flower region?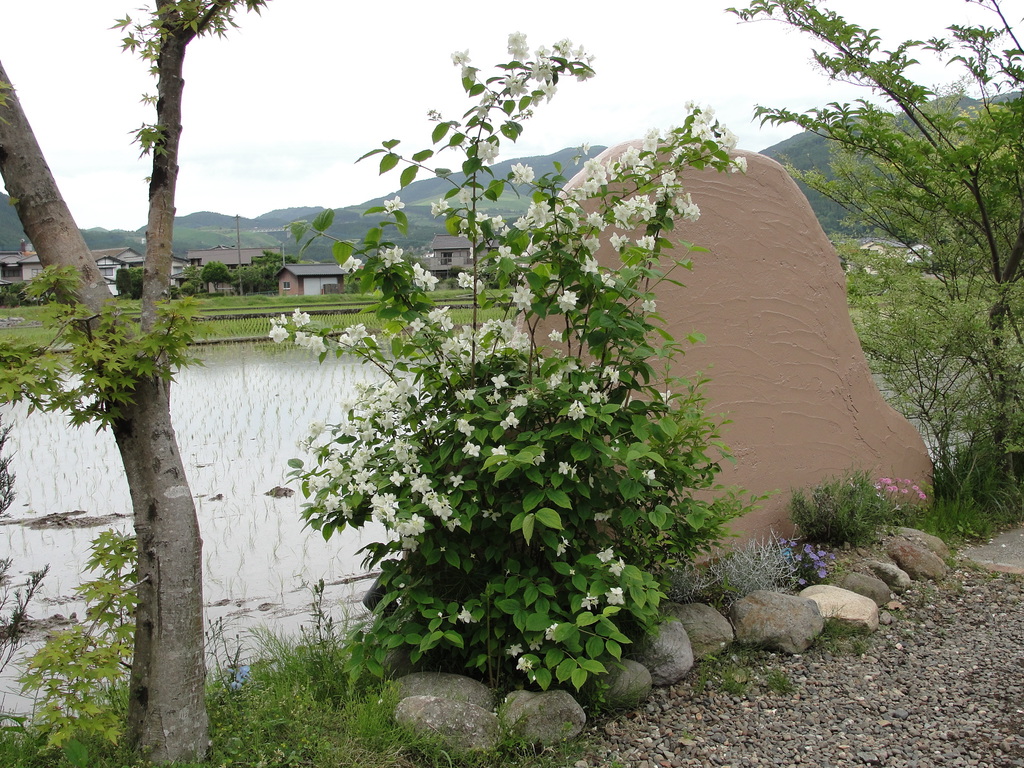
box(457, 606, 473, 623)
